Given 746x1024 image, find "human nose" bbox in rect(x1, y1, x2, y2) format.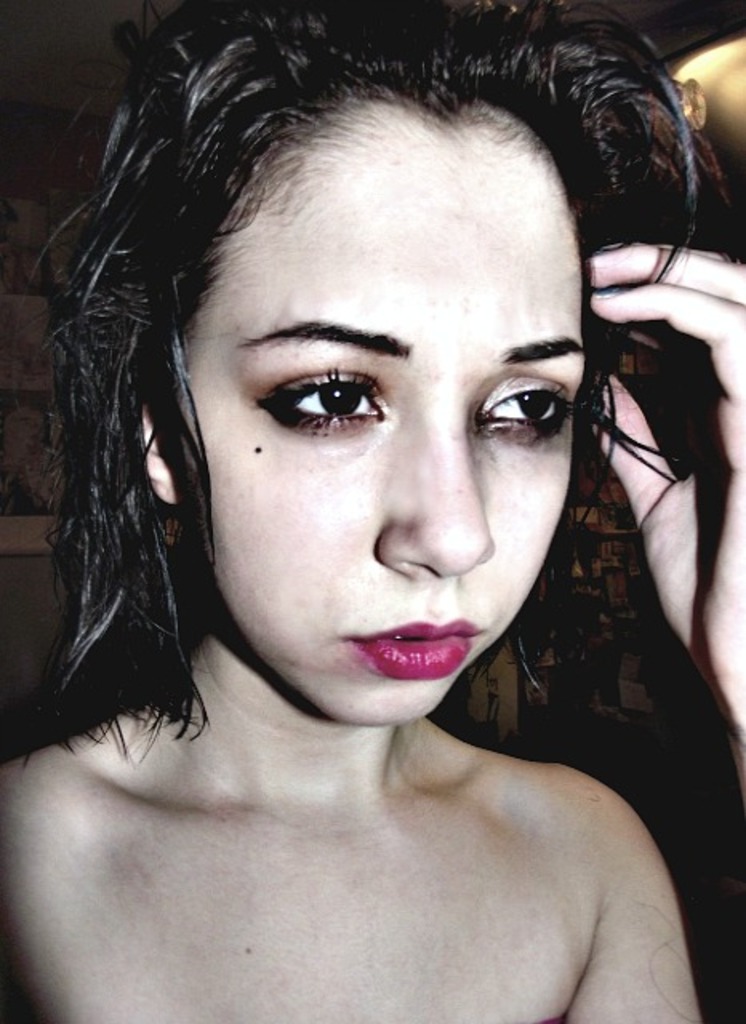
rect(370, 403, 501, 582).
